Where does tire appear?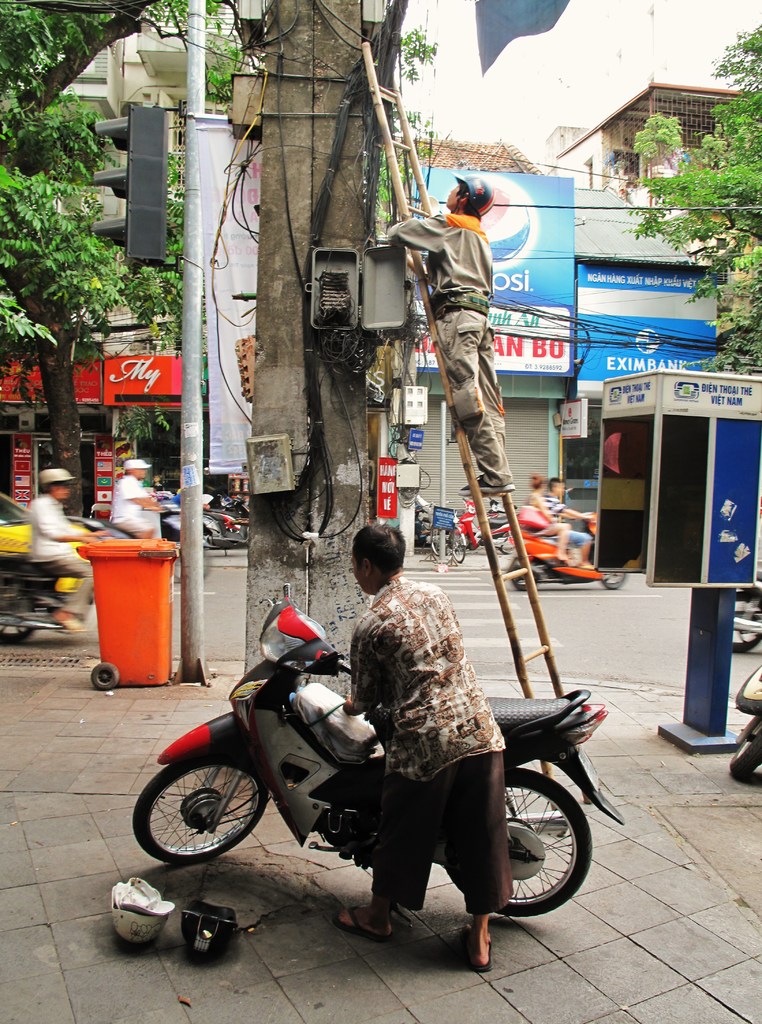
Appears at x1=131, y1=739, x2=267, y2=869.
